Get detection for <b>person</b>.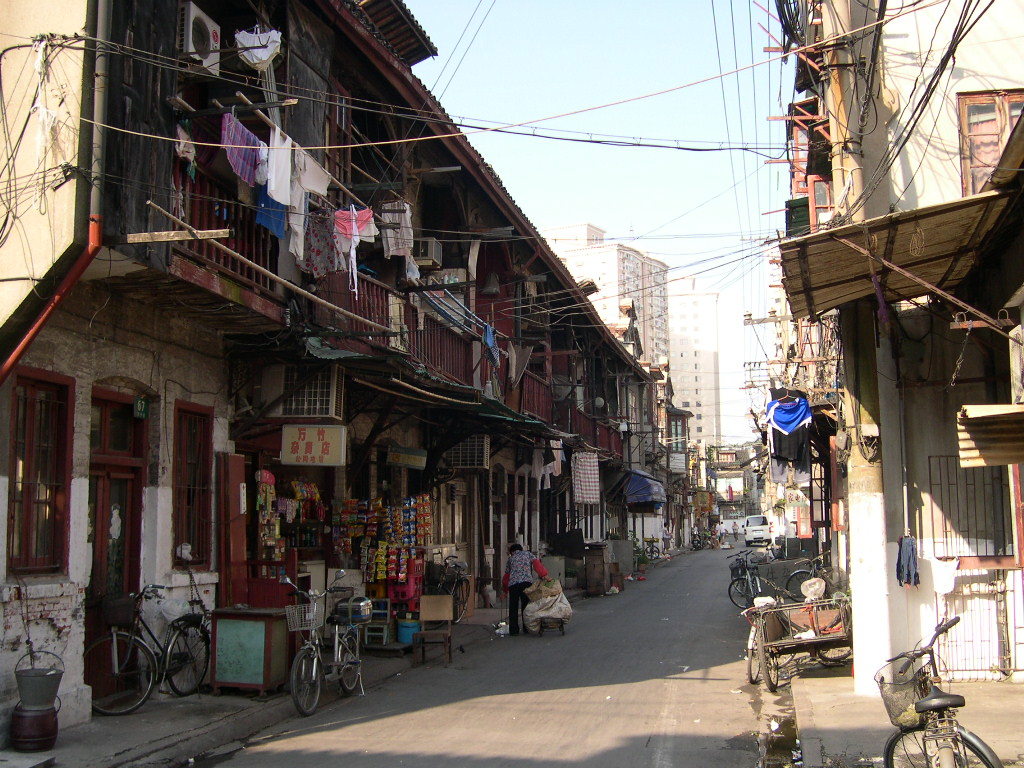
Detection: detection(504, 537, 548, 629).
